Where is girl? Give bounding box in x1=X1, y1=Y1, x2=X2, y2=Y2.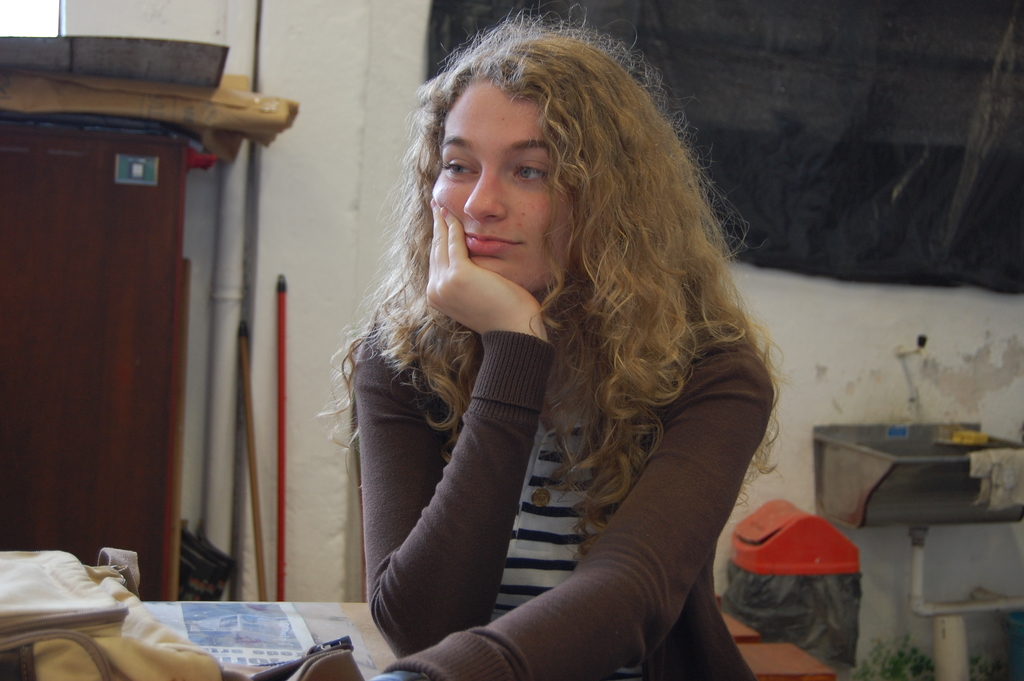
x1=307, y1=0, x2=785, y2=680.
